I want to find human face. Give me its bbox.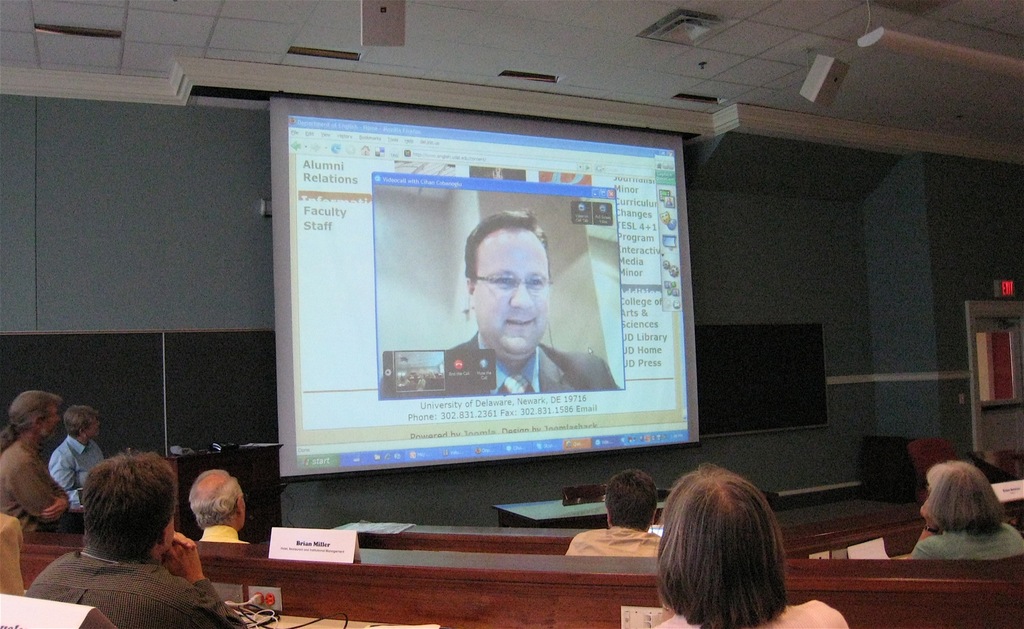
(86, 414, 97, 438).
